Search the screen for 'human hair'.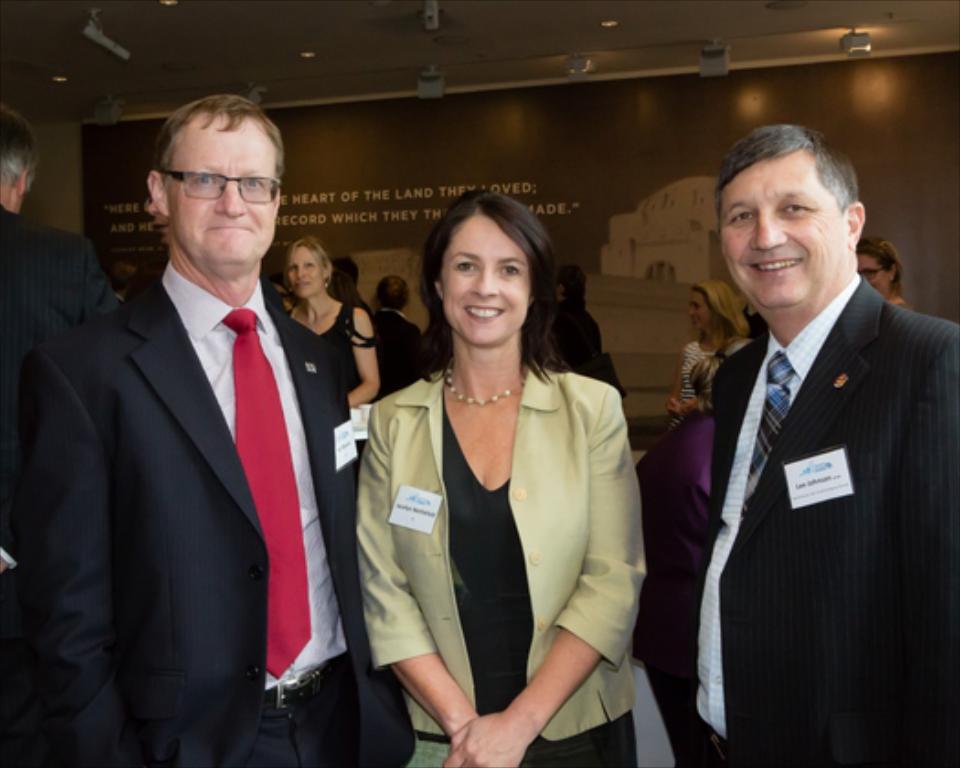
Found at 417, 183, 554, 369.
